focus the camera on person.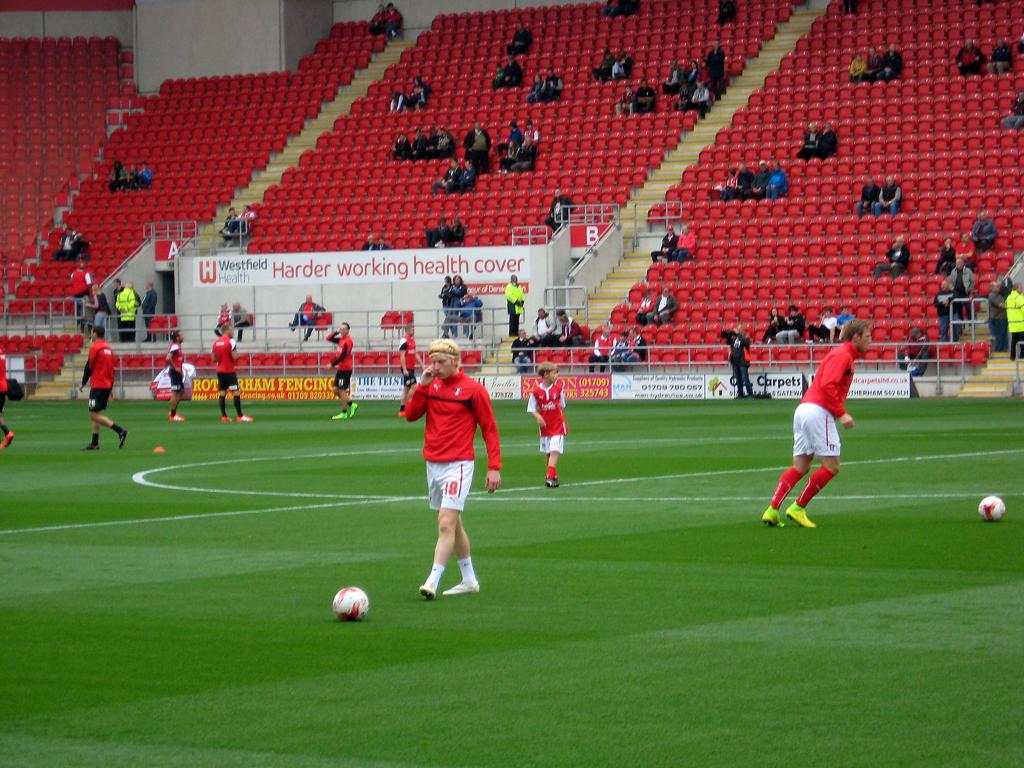
Focus region: (left=233, top=203, right=255, bottom=233).
